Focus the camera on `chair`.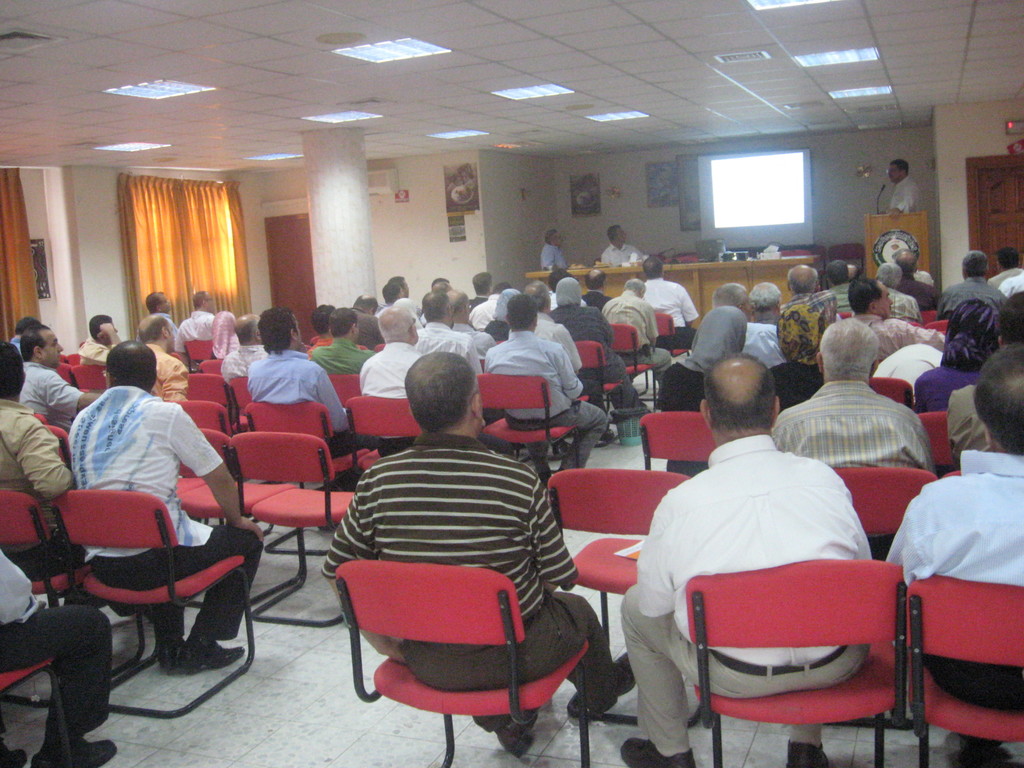
Focus region: detection(637, 412, 705, 471).
